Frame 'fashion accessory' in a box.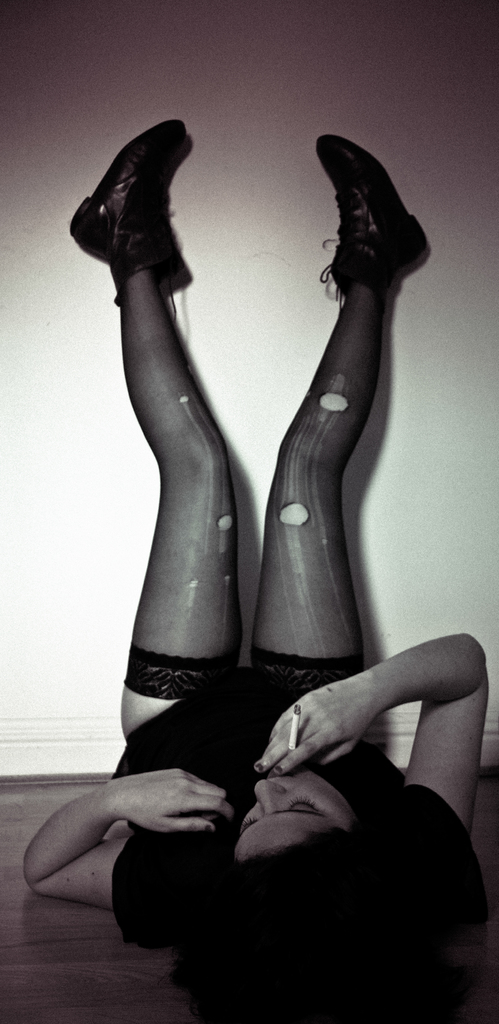
67:116:182:311.
